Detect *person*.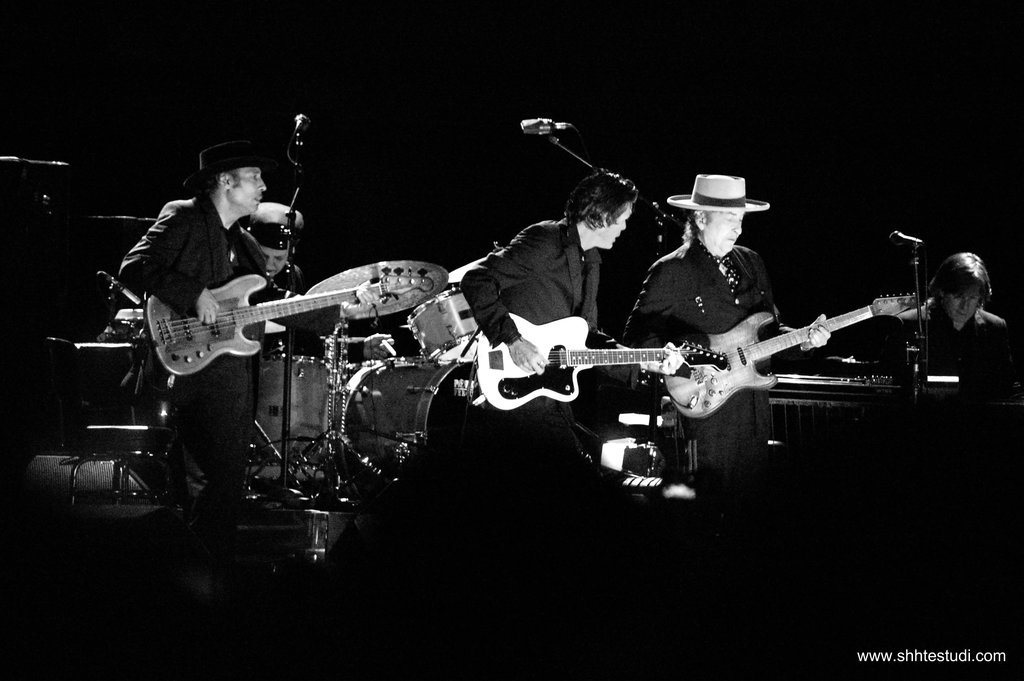
Detected at [x1=463, y1=168, x2=611, y2=480].
